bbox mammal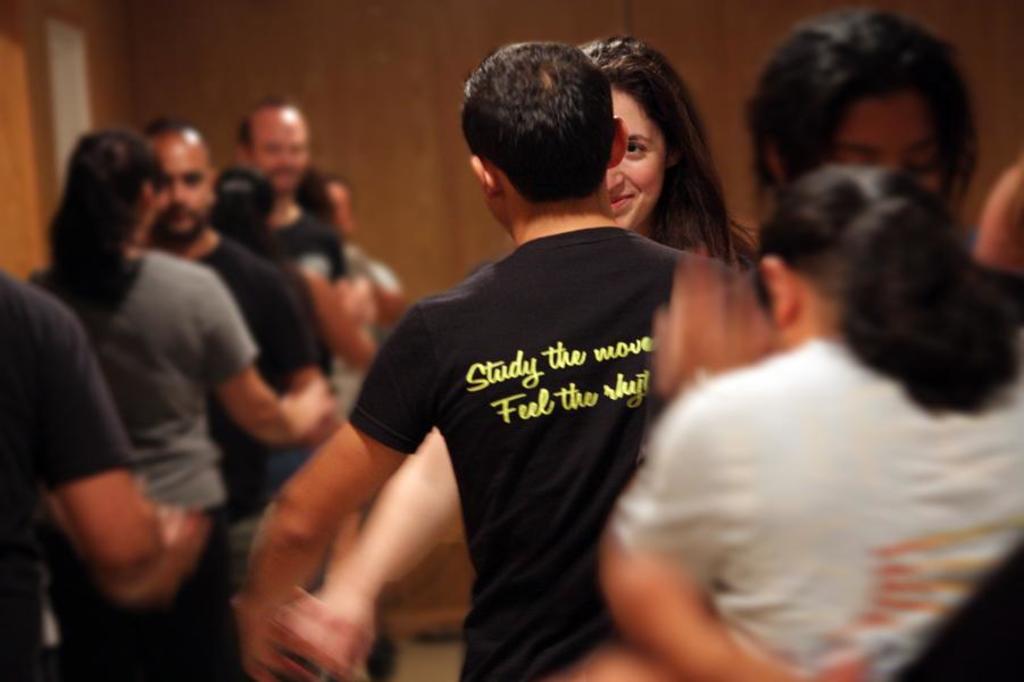
{"x1": 285, "y1": 30, "x2": 768, "y2": 681}
